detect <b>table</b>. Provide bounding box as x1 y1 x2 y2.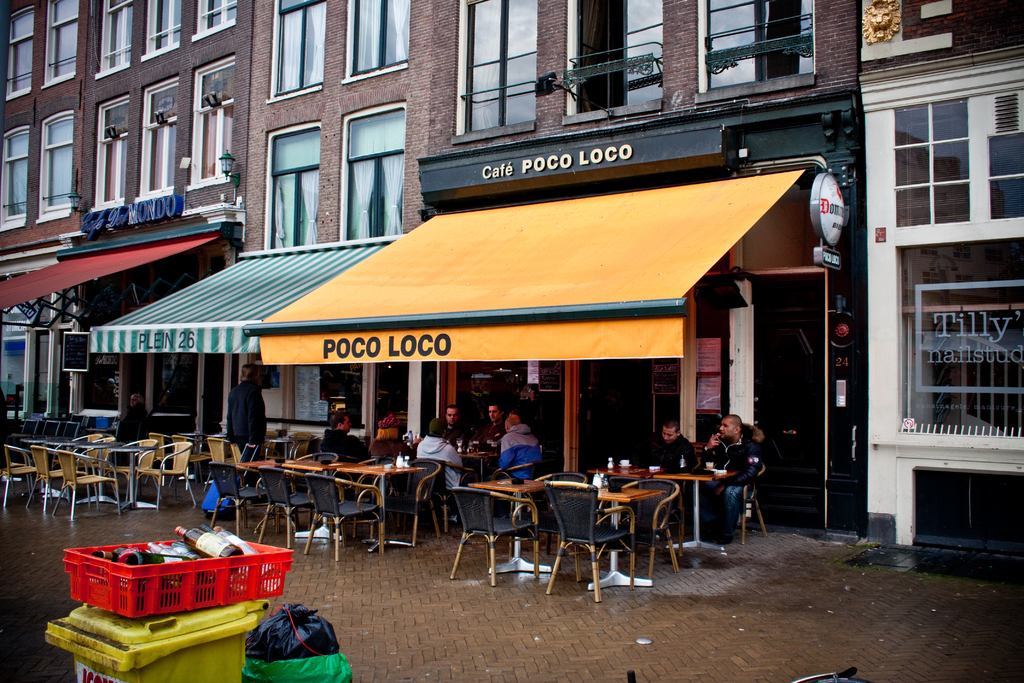
78 440 113 503.
